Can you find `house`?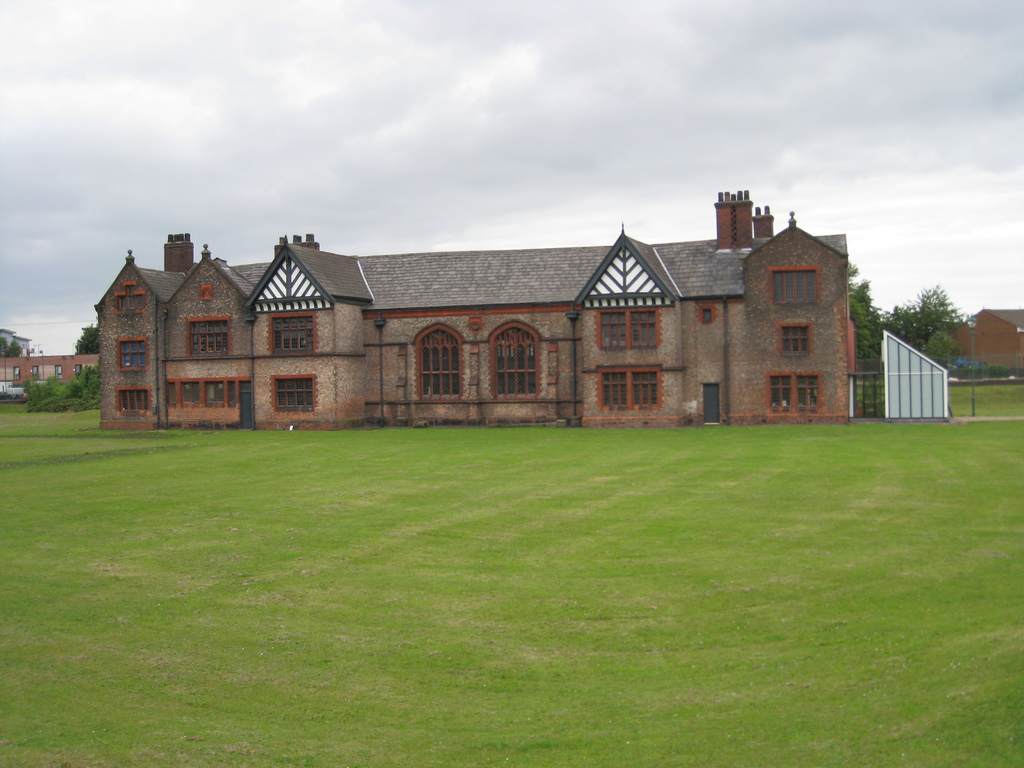
Yes, bounding box: [1,354,92,397].
